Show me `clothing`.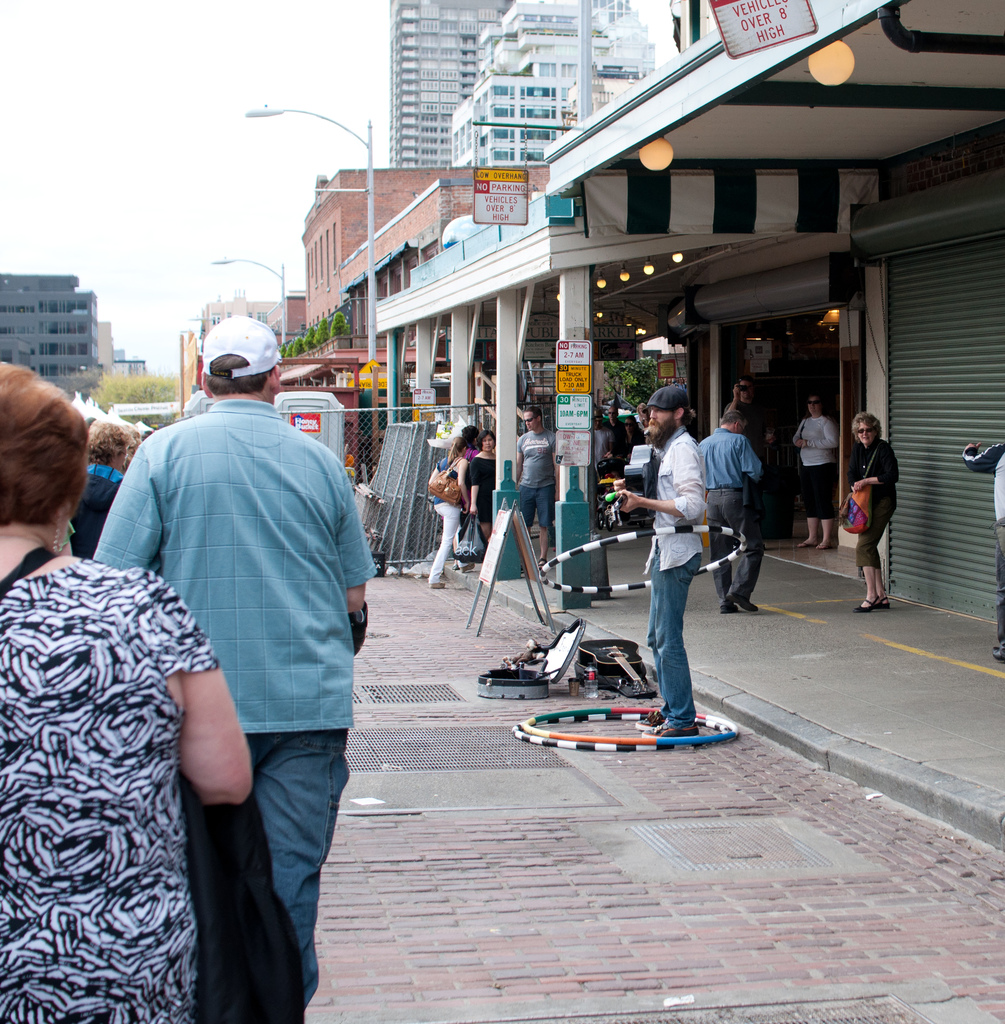
`clothing` is here: BBox(0, 562, 218, 1022).
